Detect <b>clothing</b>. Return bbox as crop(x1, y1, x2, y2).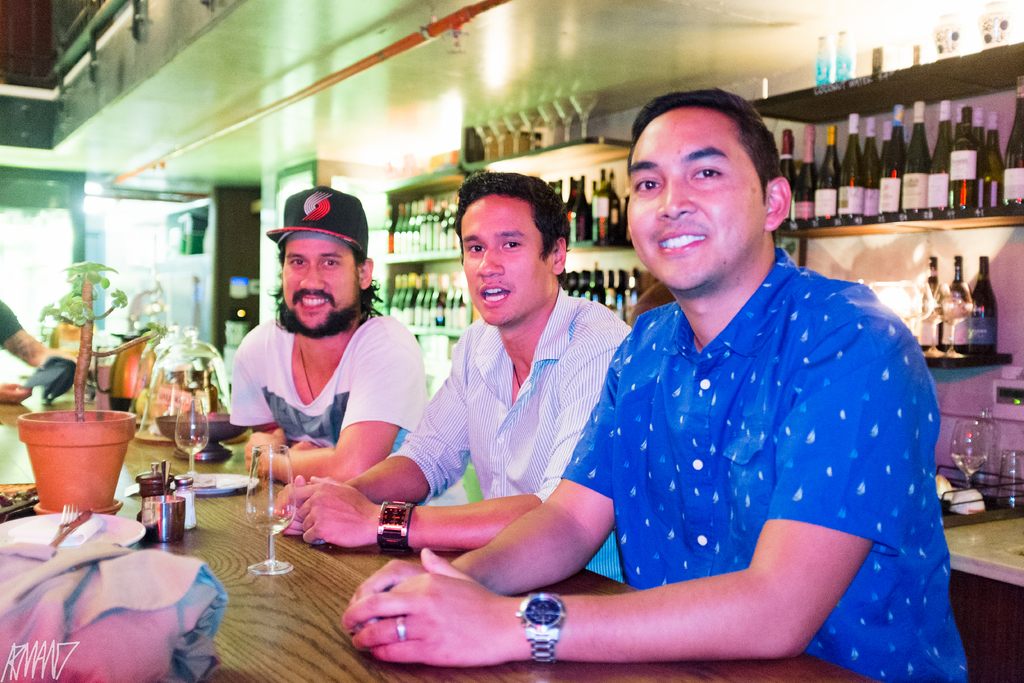
crop(0, 303, 22, 345).
